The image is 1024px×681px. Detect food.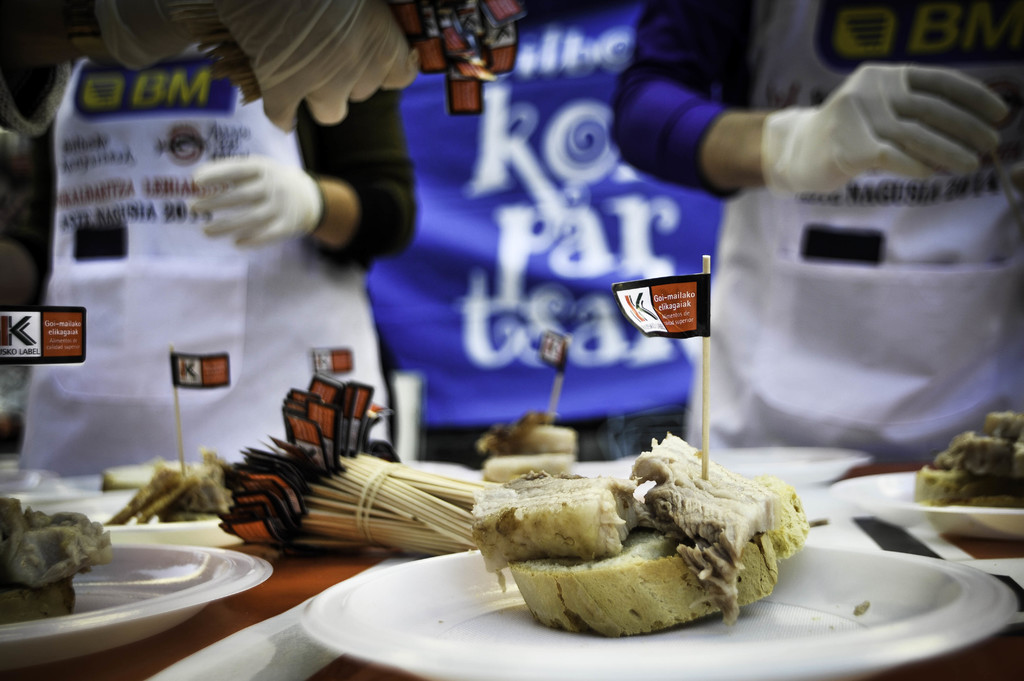
Detection: (left=479, top=411, right=577, bottom=485).
